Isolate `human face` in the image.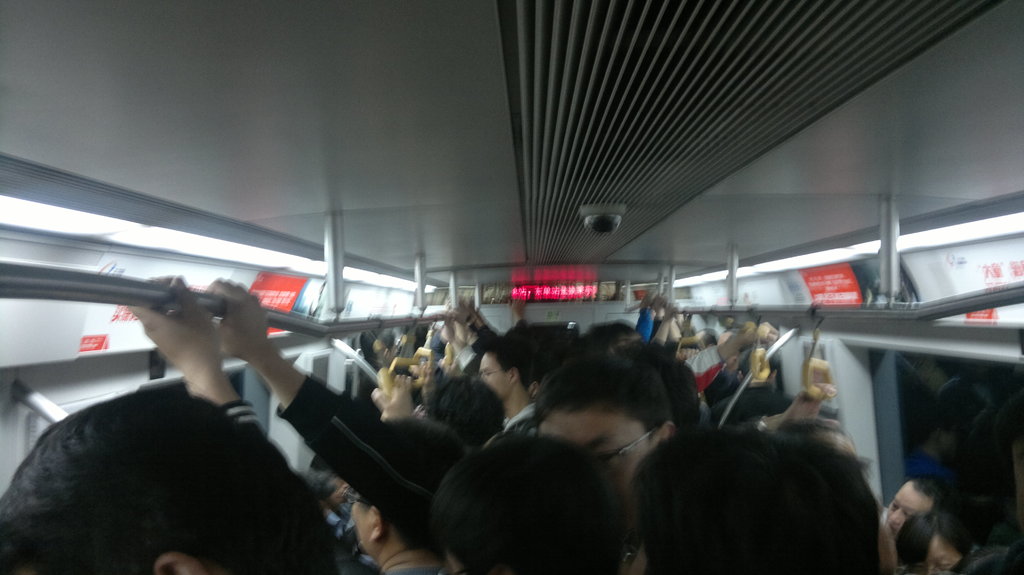
Isolated region: 927:534:958:569.
